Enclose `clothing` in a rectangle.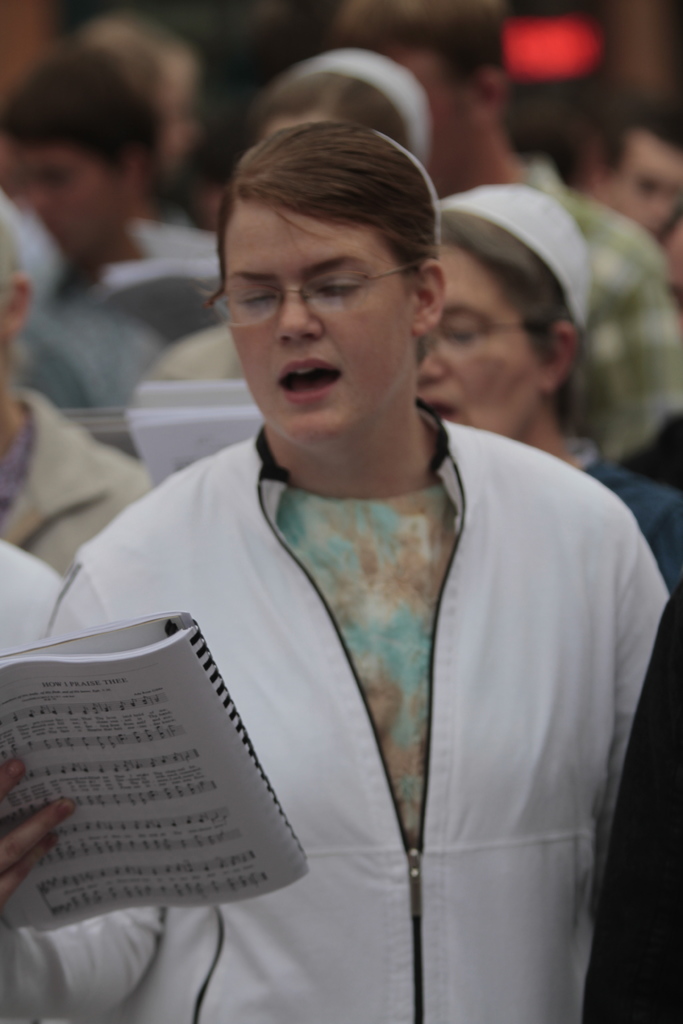
[54, 320, 670, 1002].
